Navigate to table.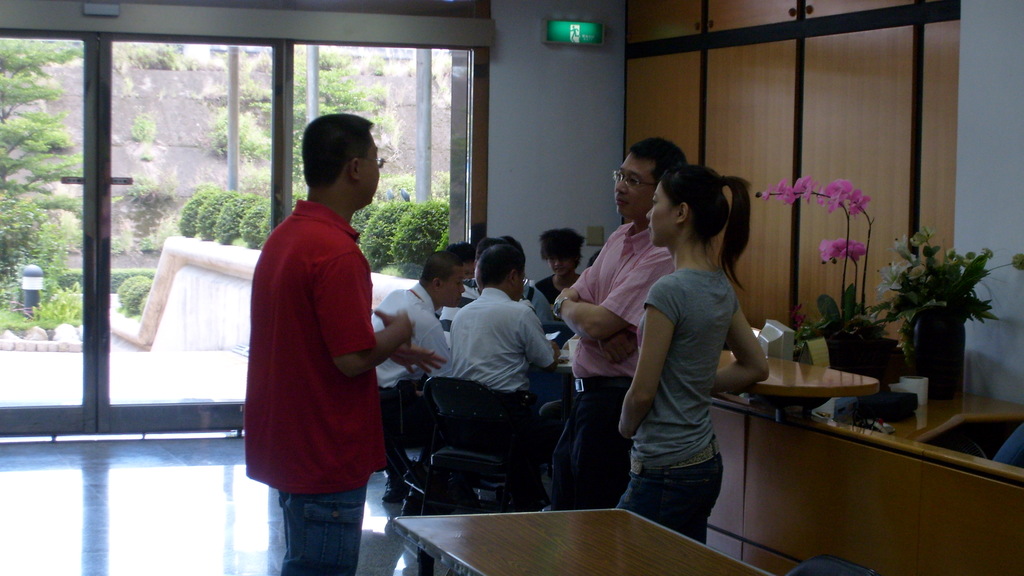
Navigation target: 389/506/774/575.
